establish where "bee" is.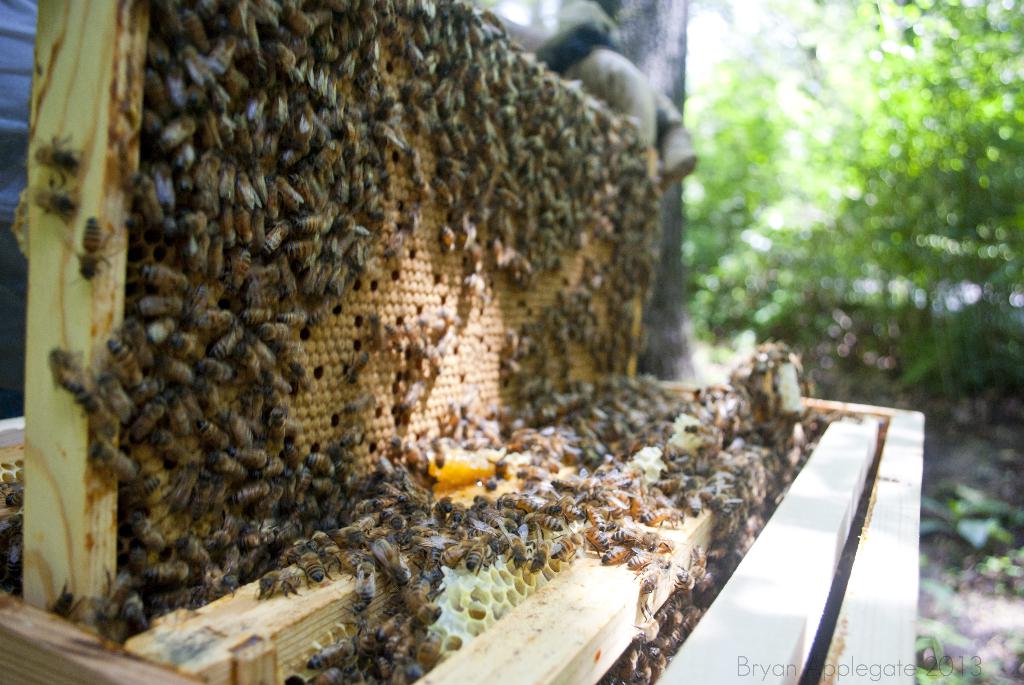
Established at (left=137, top=320, right=174, bottom=344).
